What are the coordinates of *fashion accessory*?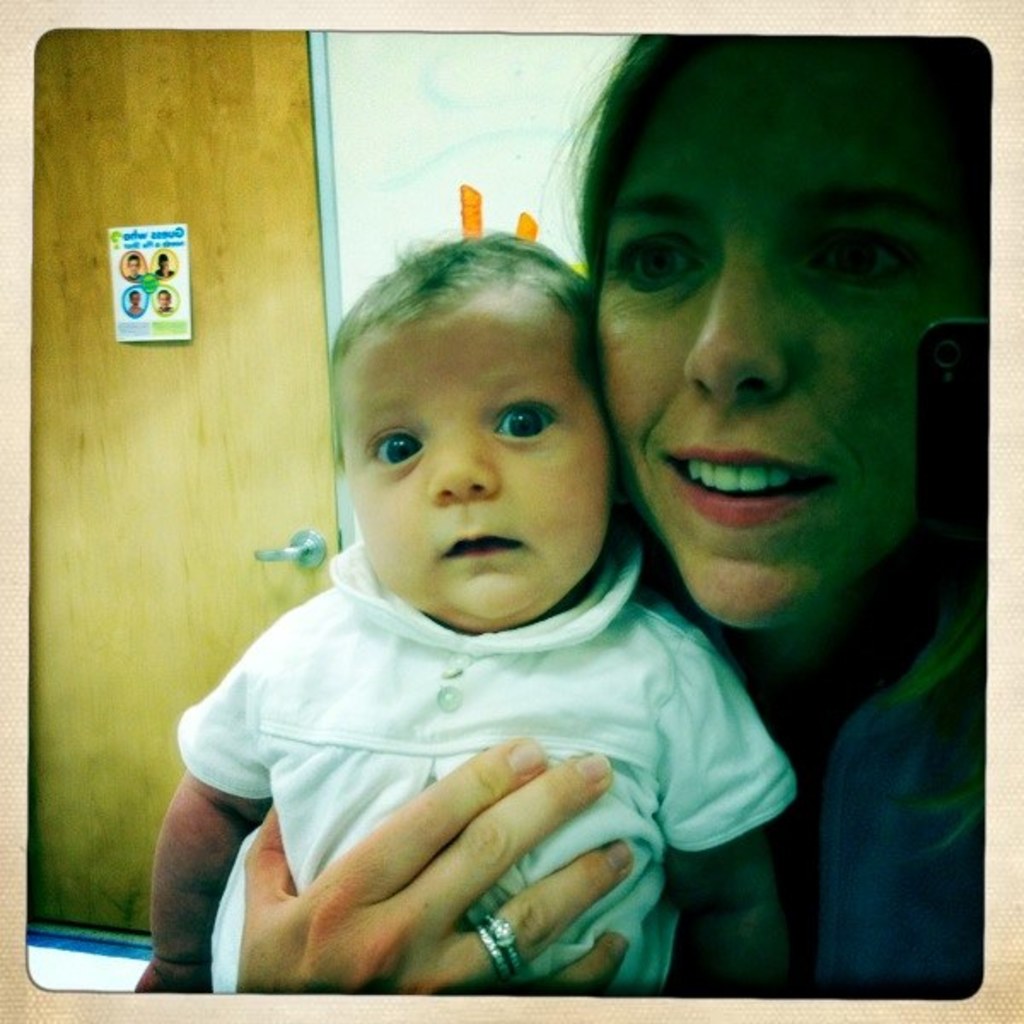
region(474, 915, 524, 976).
